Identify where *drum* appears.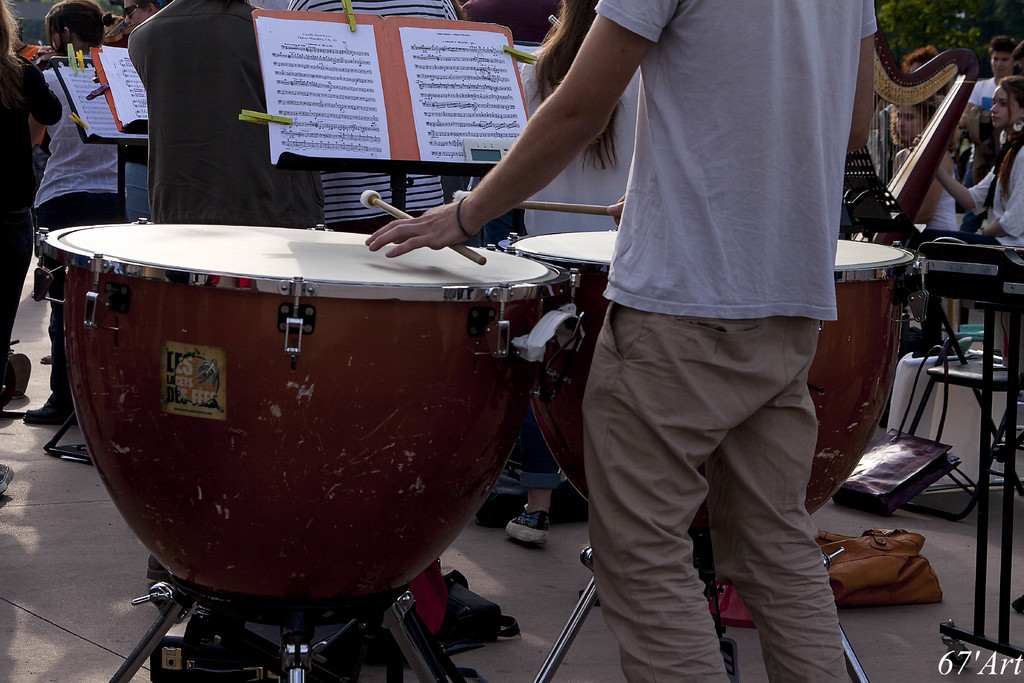
Appears at 508,230,922,558.
